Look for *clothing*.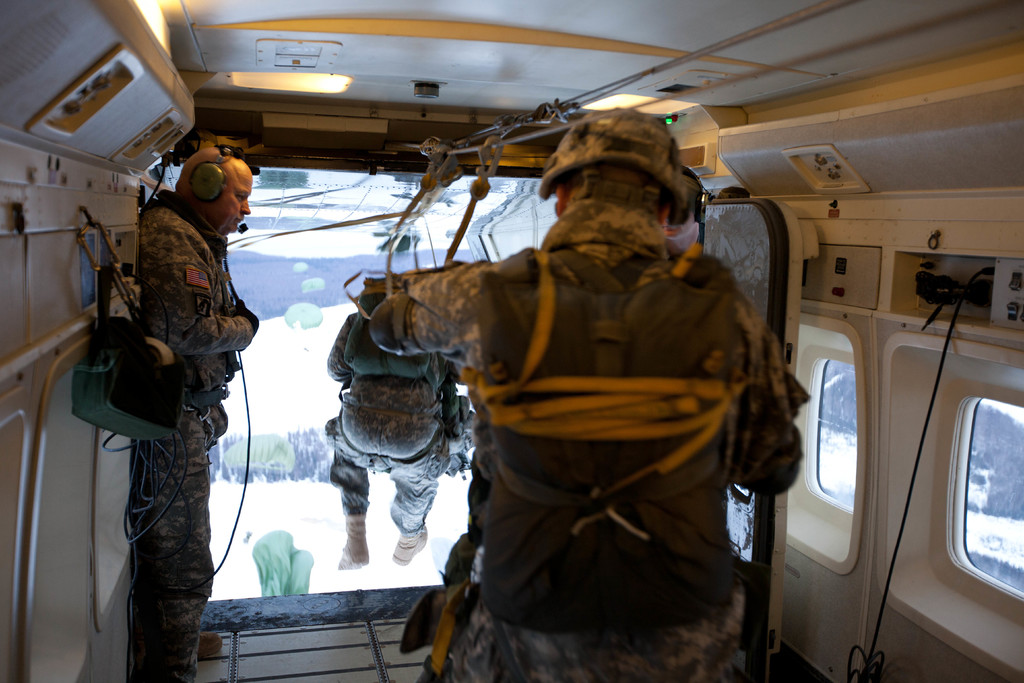
Found: (x1=343, y1=269, x2=454, y2=444).
